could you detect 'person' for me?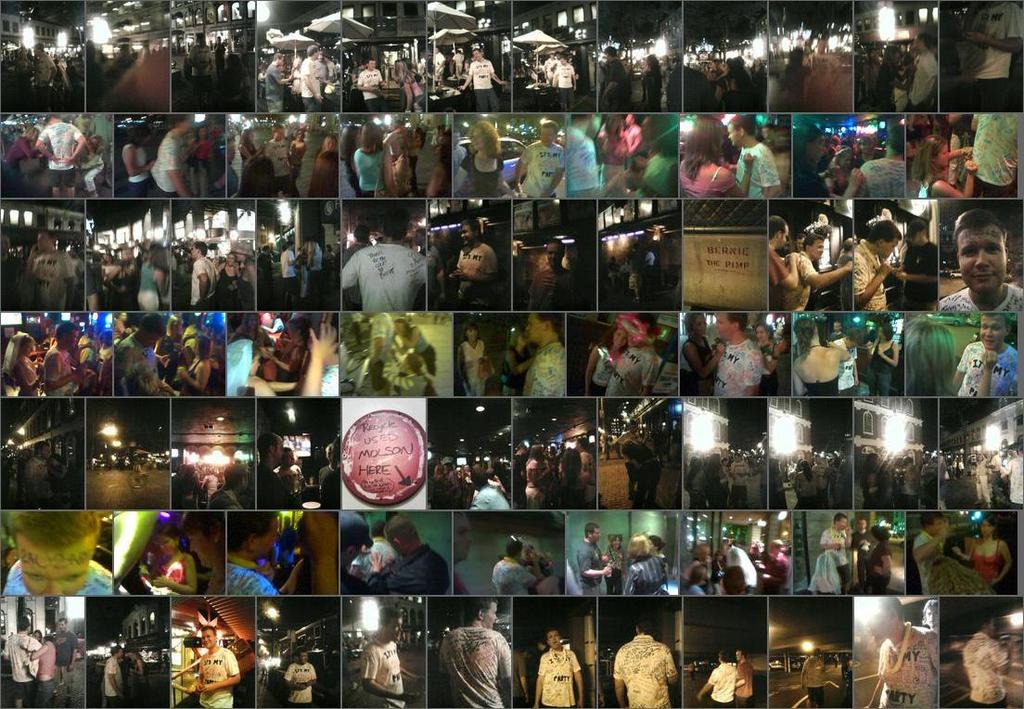
Detection result: 117, 122, 147, 200.
